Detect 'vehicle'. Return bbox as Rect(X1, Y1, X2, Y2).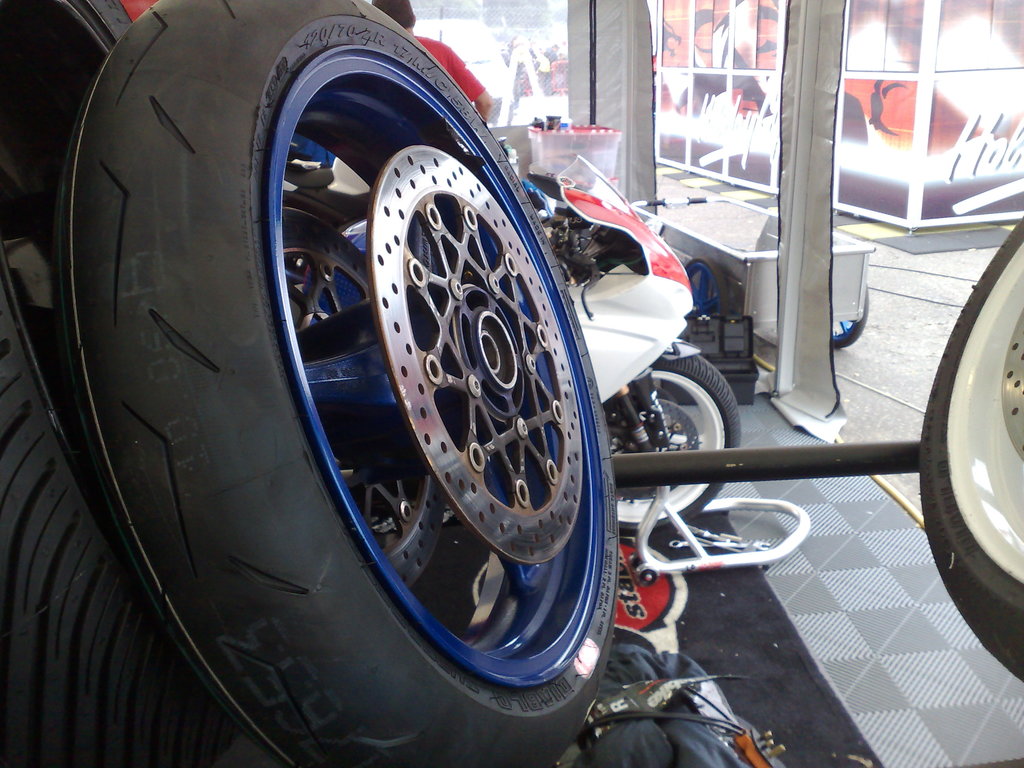
Rect(525, 149, 737, 534).
